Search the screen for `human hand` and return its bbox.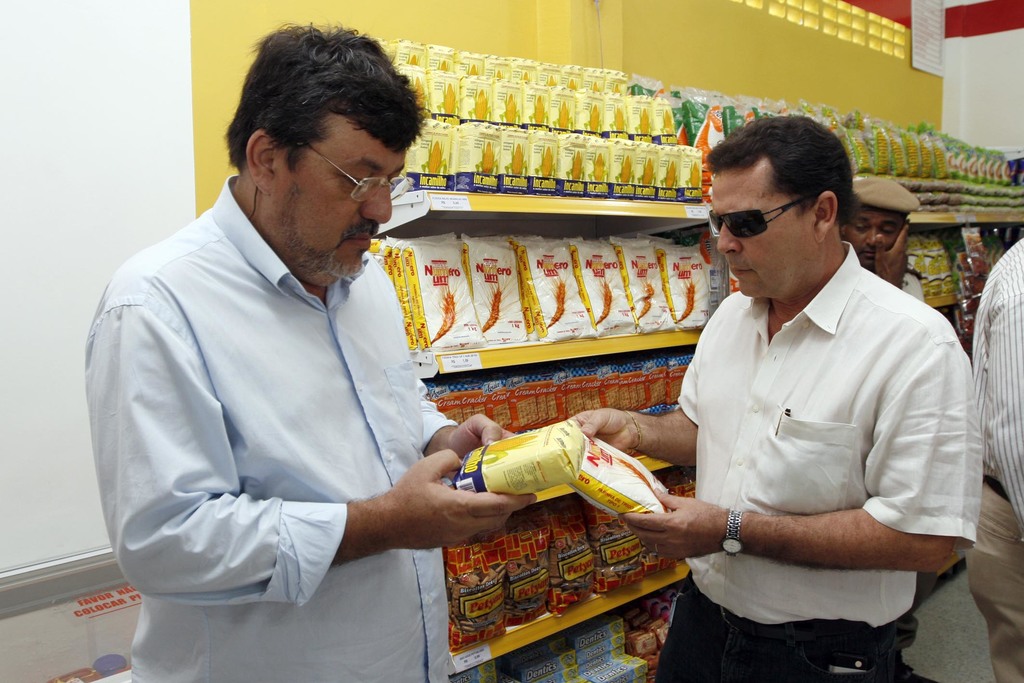
Found: (439,413,518,483).
